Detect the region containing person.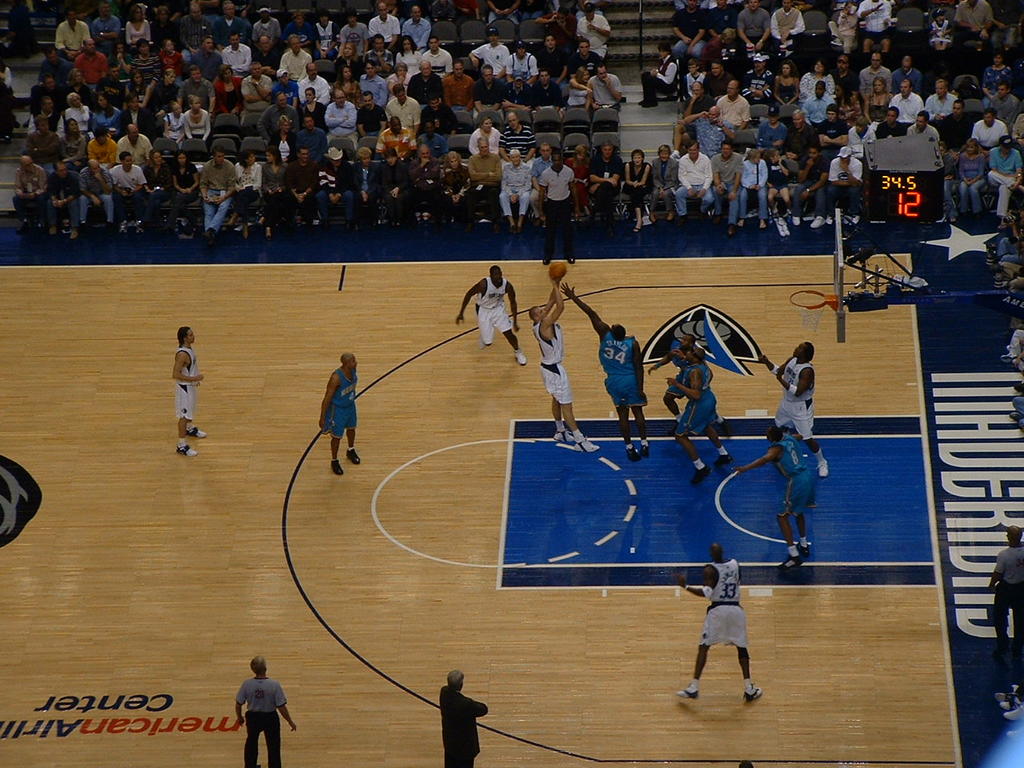
bbox(298, 112, 328, 150).
